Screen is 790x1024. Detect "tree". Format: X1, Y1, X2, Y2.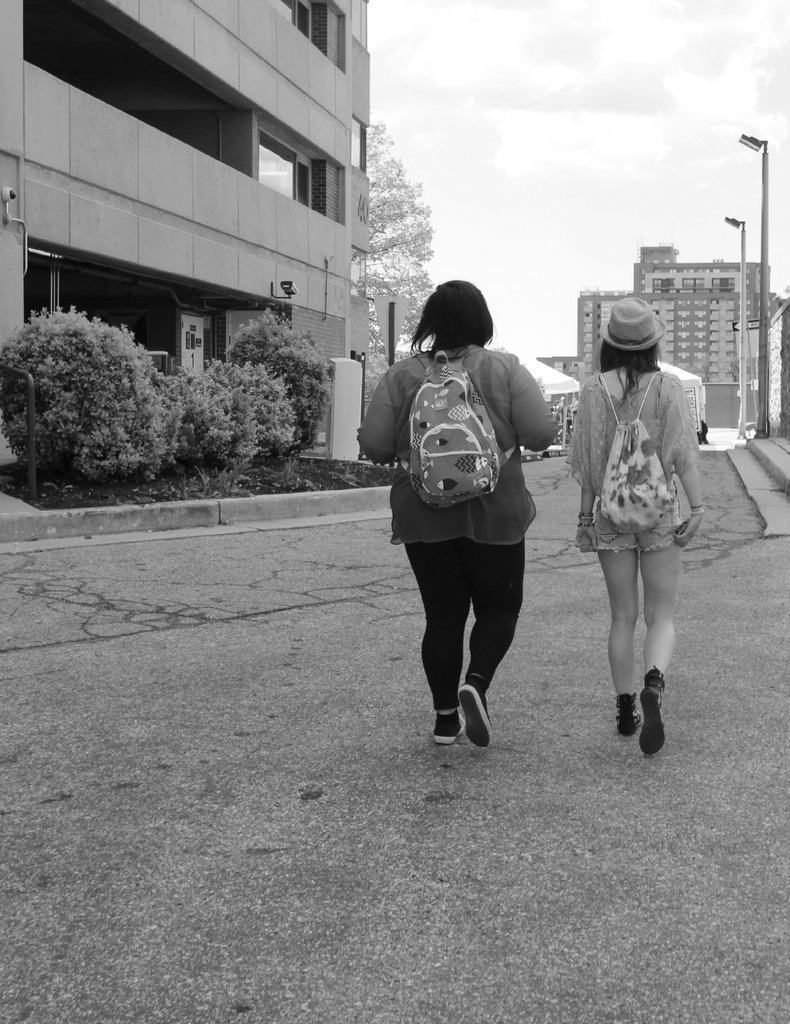
228, 305, 334, 469.
